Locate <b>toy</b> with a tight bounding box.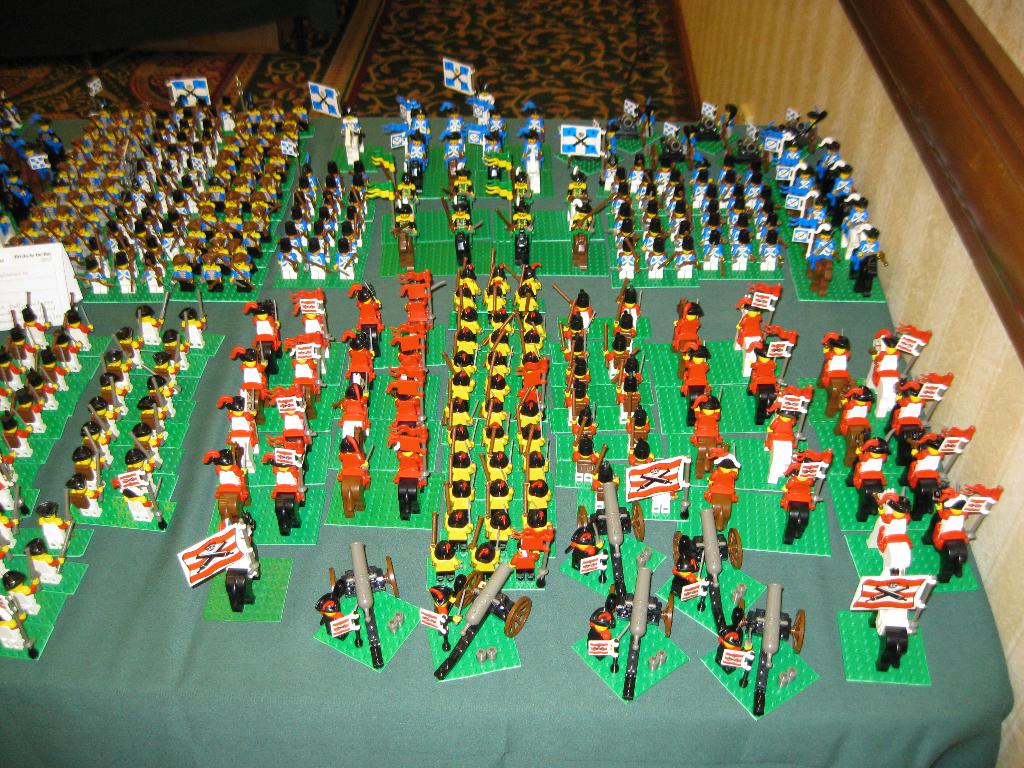
detection(90, 152, 108, 178).
